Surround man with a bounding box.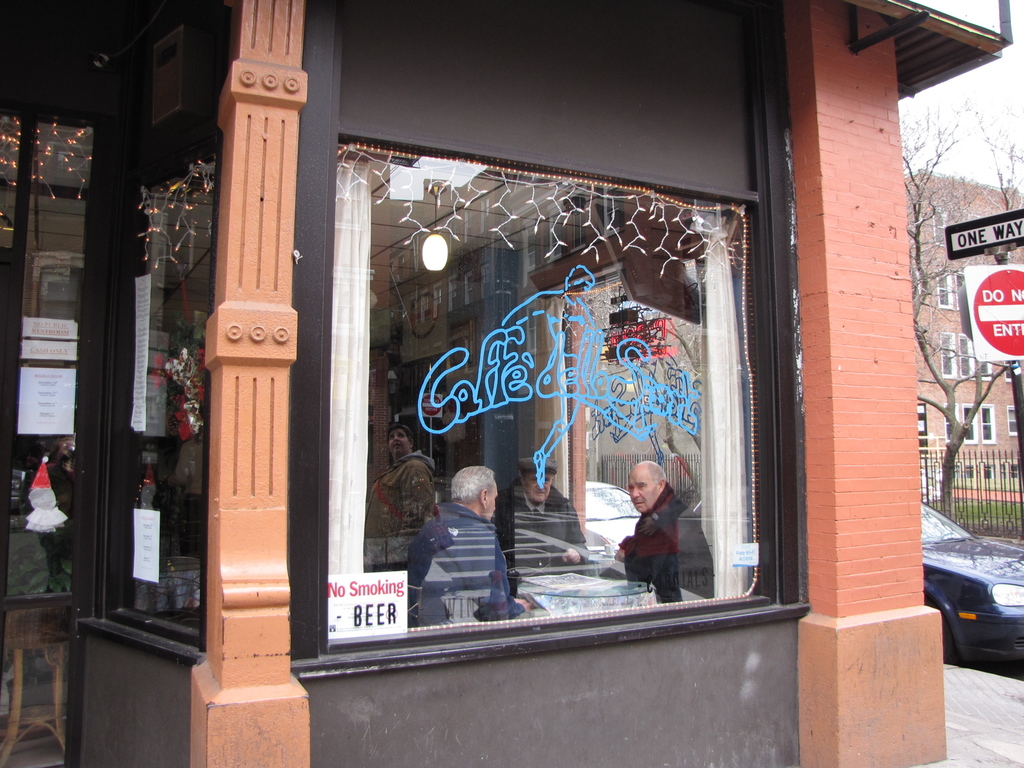
410 465 539 629.
